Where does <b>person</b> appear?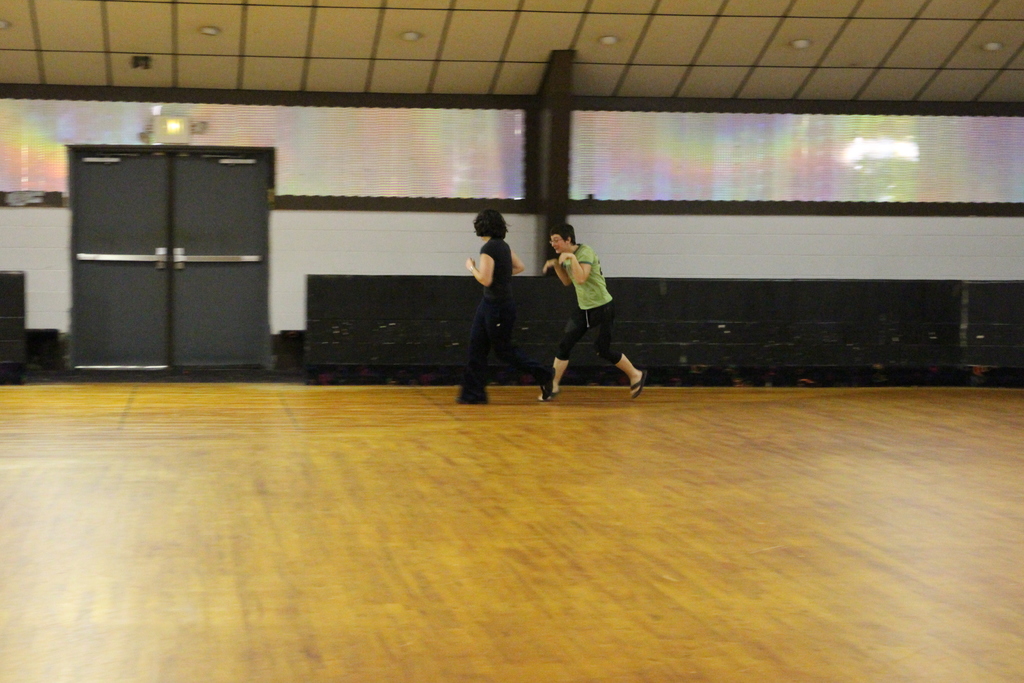
Appears at select_region(454, 203, 554, 418).
